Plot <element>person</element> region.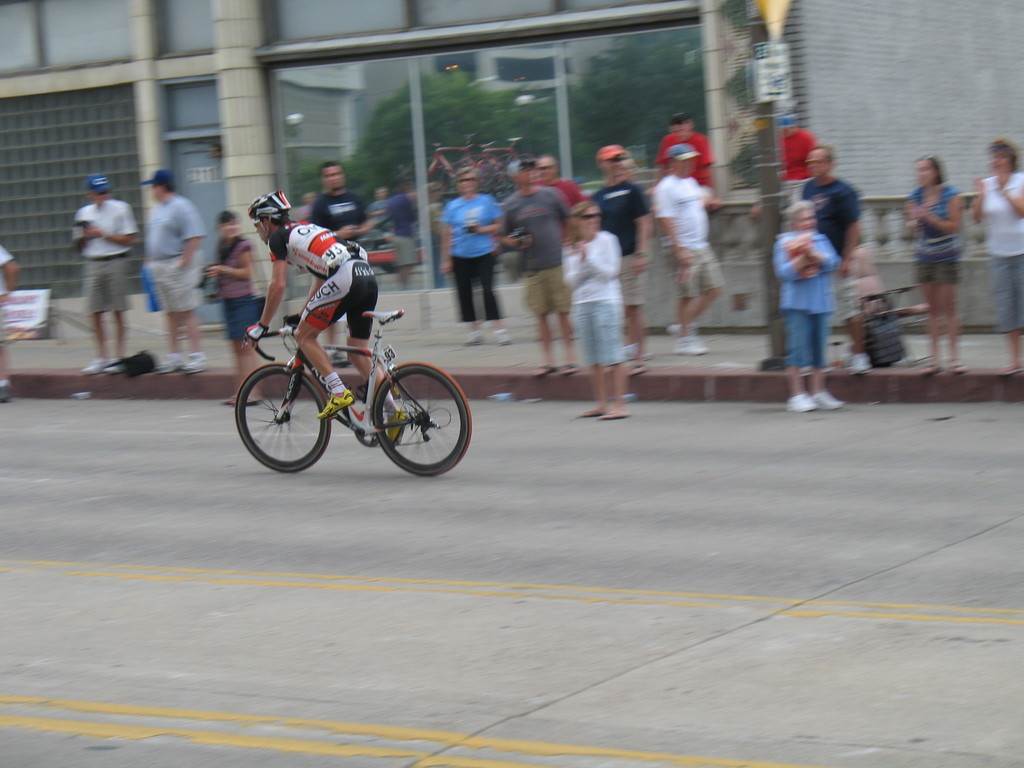
Plotted at <region>796, 138, 868, 373</region>.
